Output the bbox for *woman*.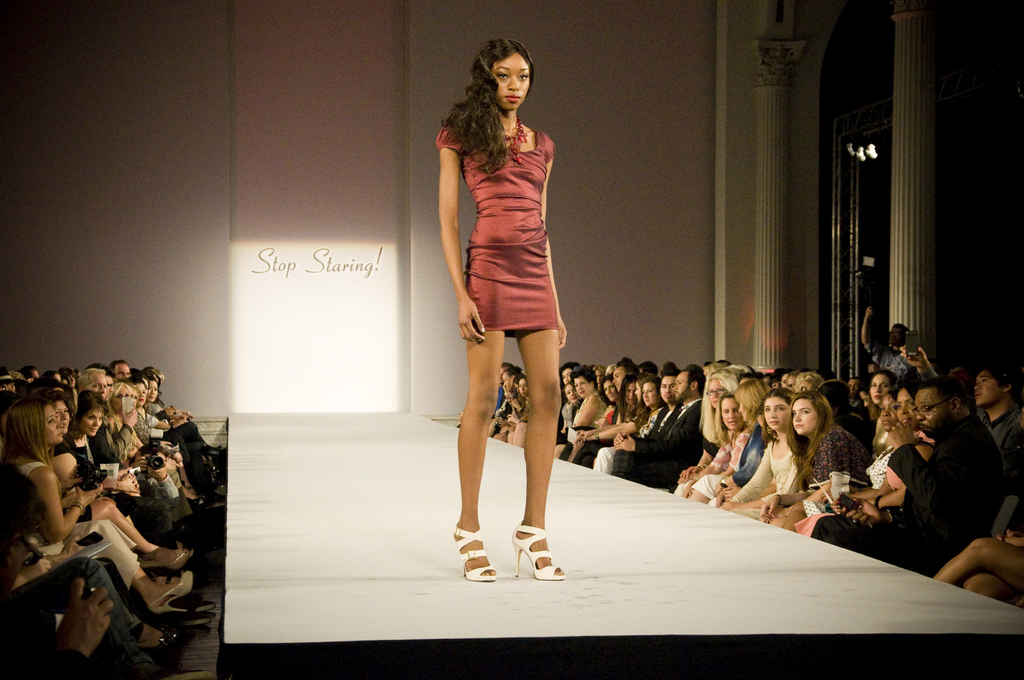
bbox(15, 400, 195, 622).
